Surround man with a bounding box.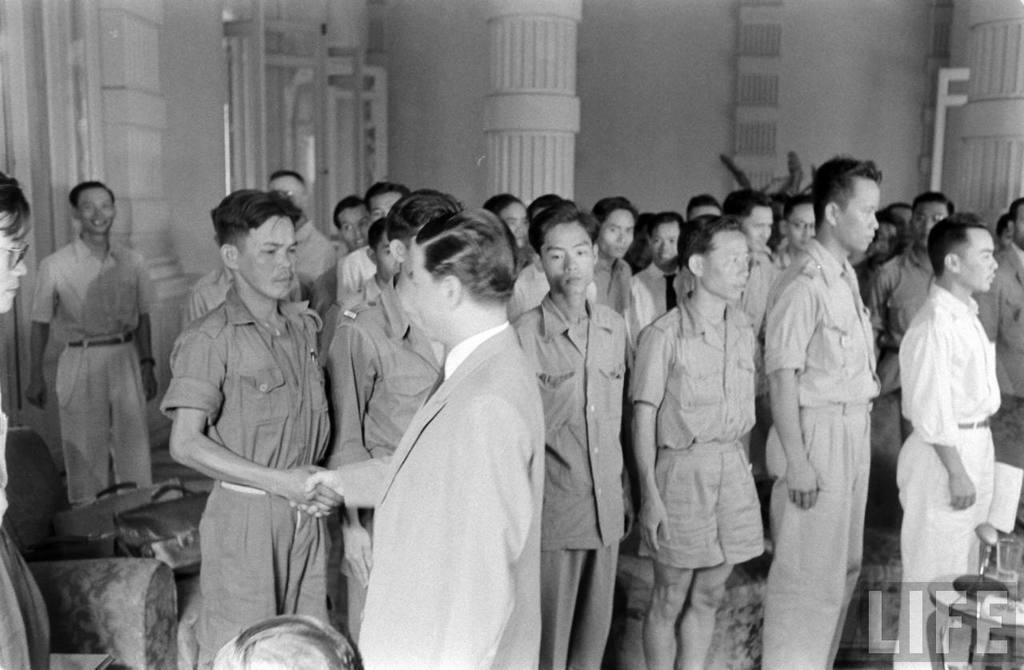
(24, 179, 160, 504).
